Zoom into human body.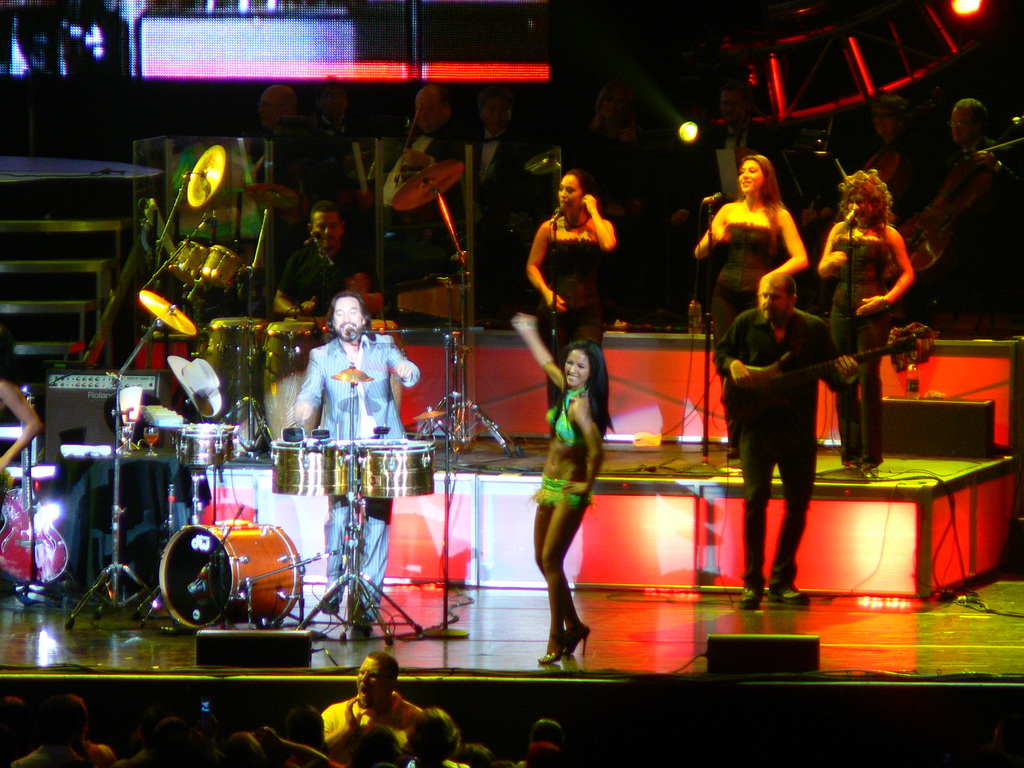
Zoom target: [265, 202, 368, 314].
